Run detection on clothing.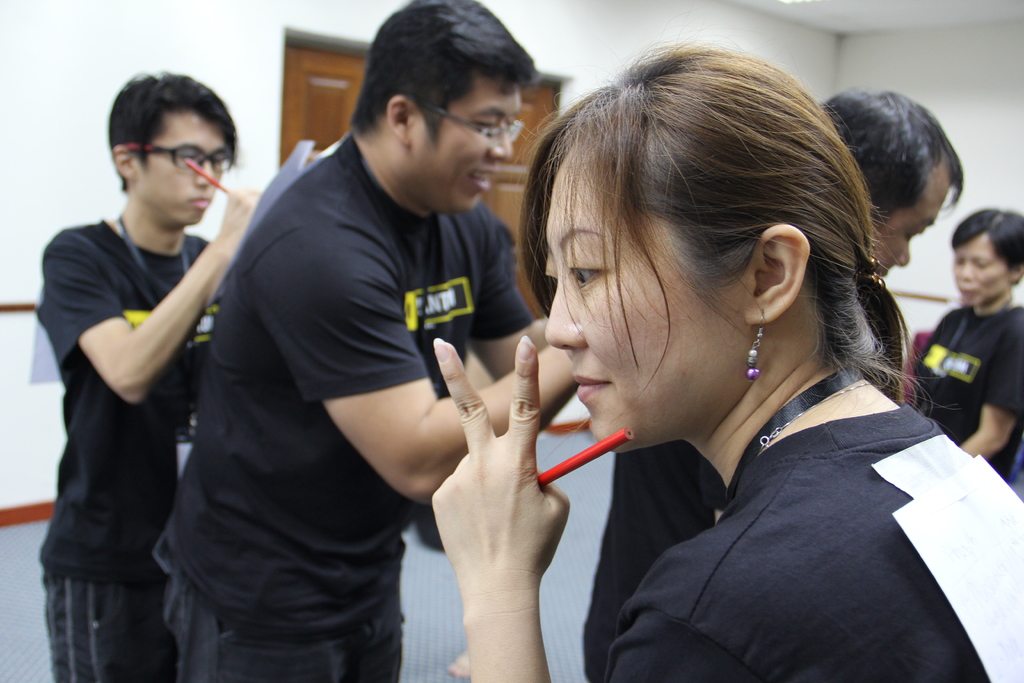
Result: box(591, 360, 1023, 680).
